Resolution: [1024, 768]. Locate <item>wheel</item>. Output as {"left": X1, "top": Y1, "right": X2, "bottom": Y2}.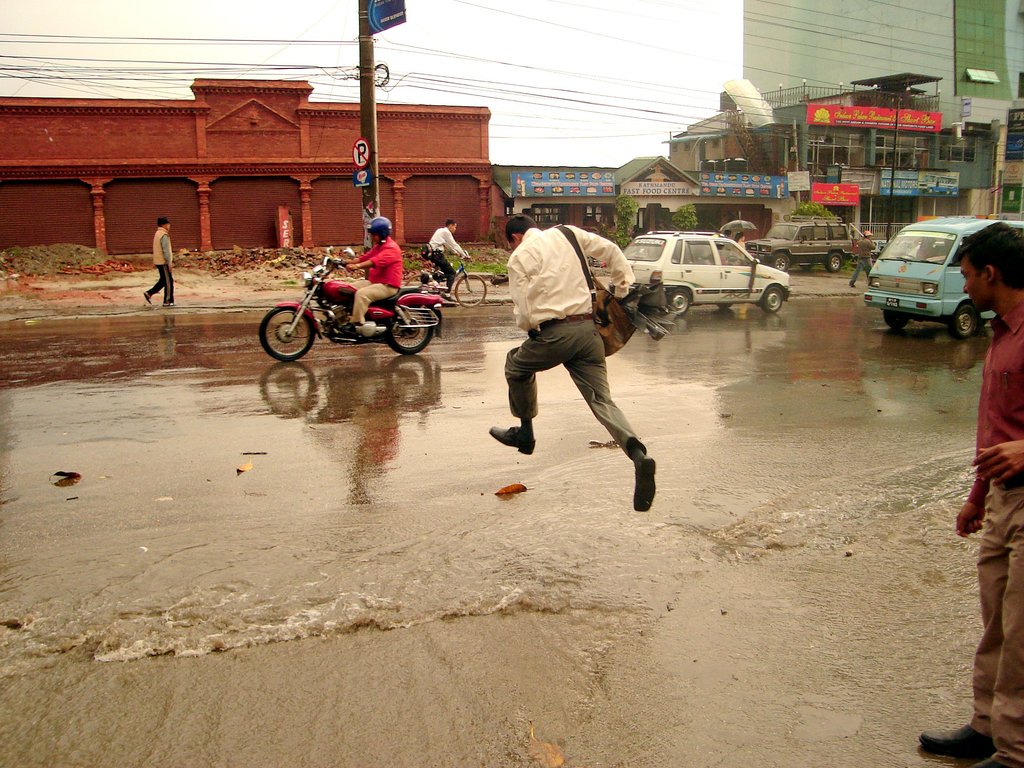
{"left": 451, "top": 275, "right": 489, "bottom": 307}.
